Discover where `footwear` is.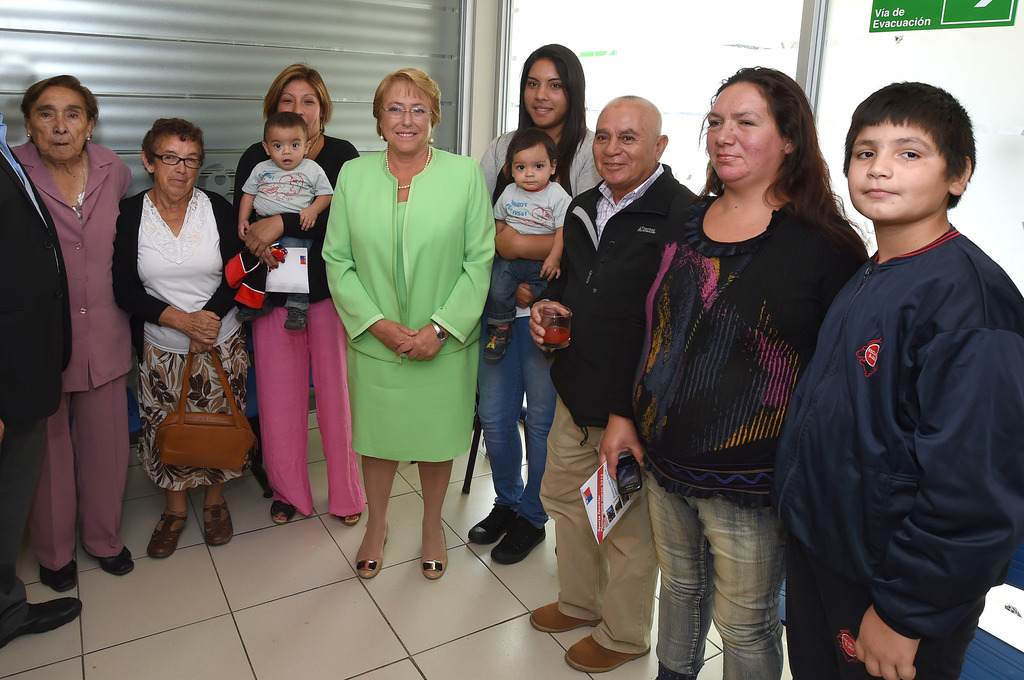
Discovered at <box>271,496,294,524</box>.
